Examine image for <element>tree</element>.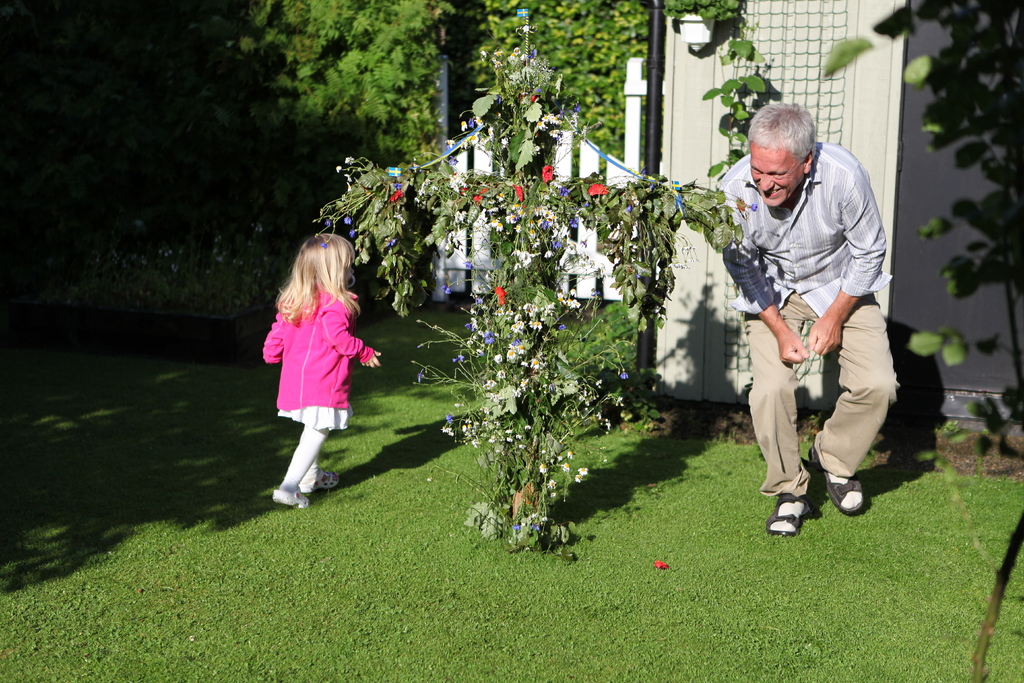
Examination result: box(0, 0, 442, 332).
